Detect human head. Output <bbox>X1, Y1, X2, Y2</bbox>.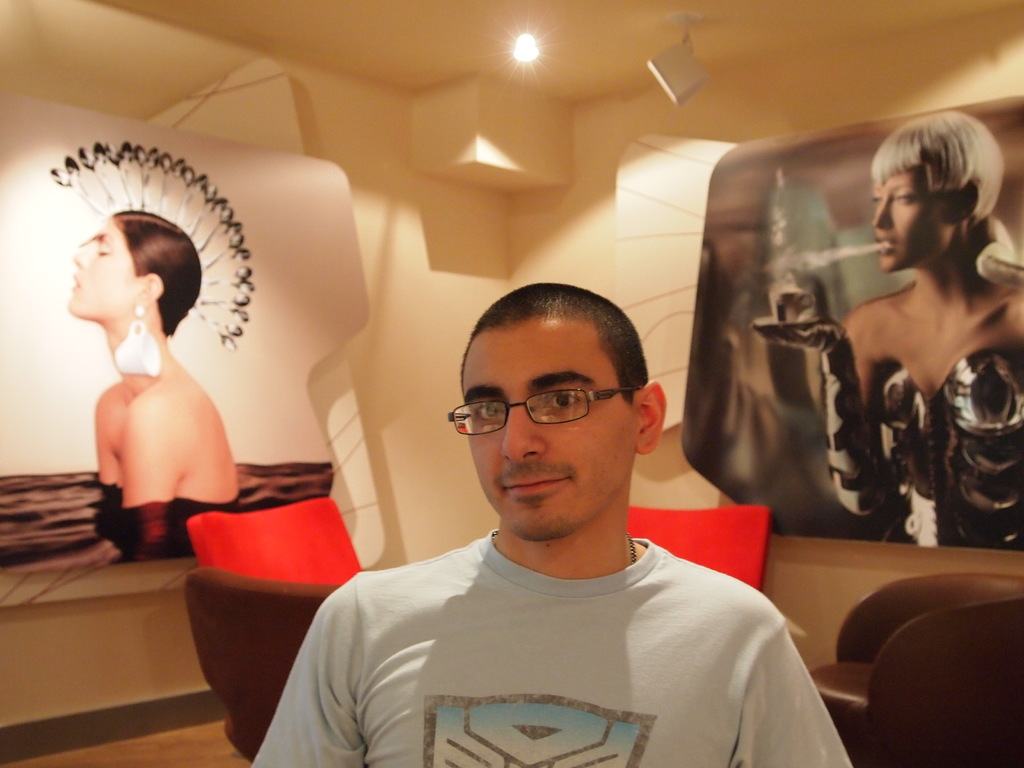
<bbox>70, 209, 201, 326</bbox>.
